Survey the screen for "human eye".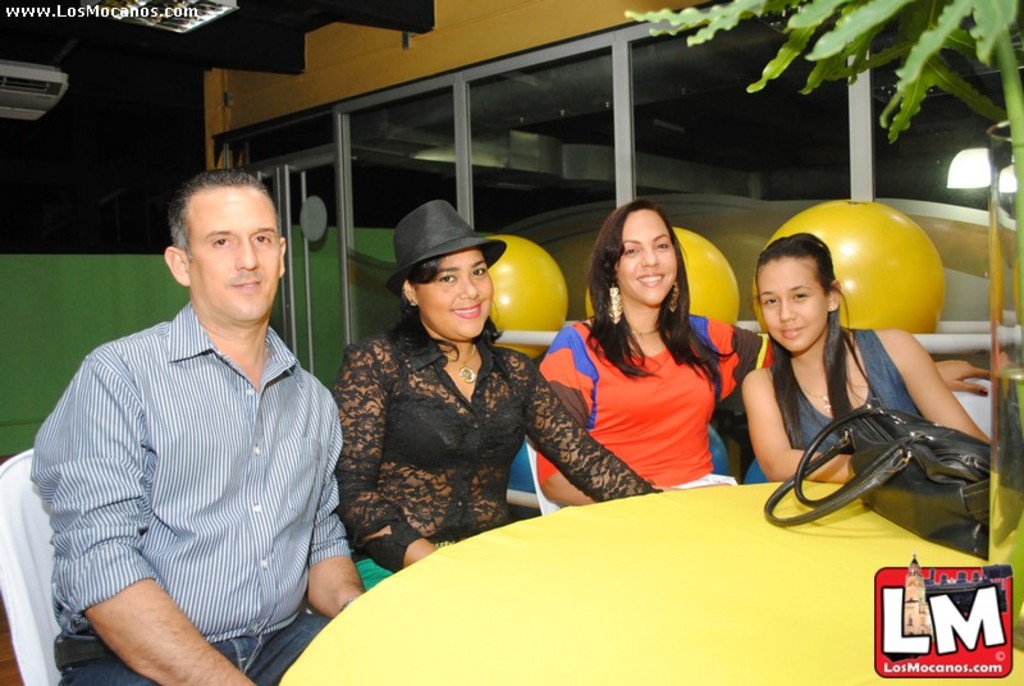
Survey found: Rect(790, 288, 810, 303).
